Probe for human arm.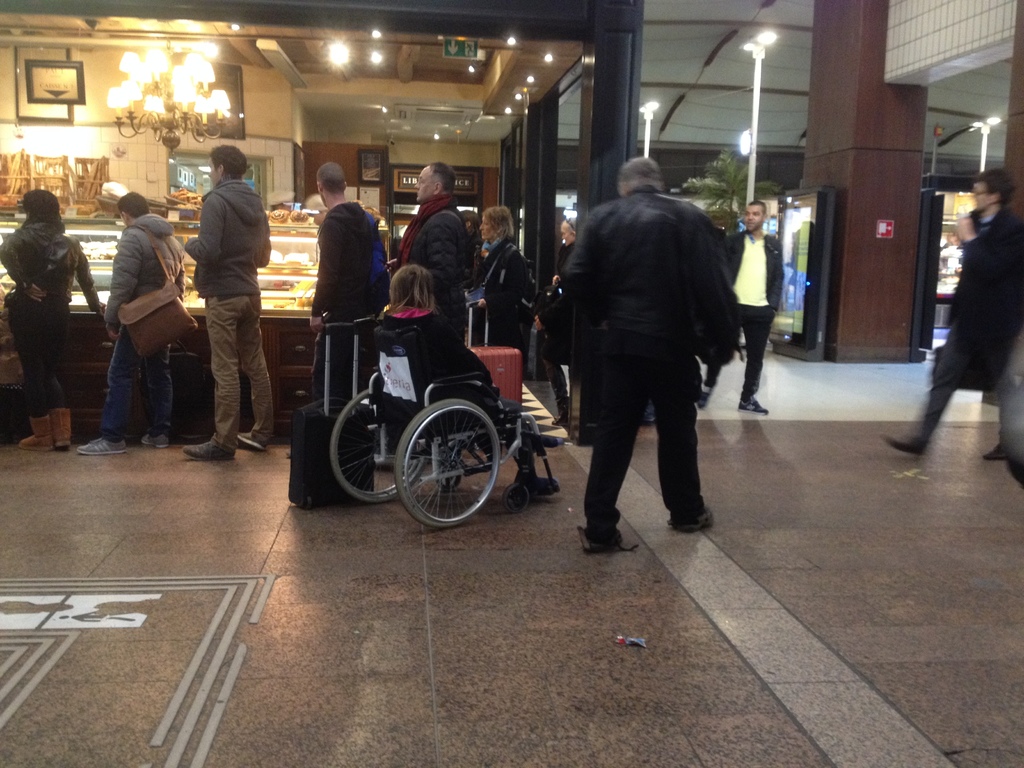
Probe result: box=[771, 220, 786, 310].
